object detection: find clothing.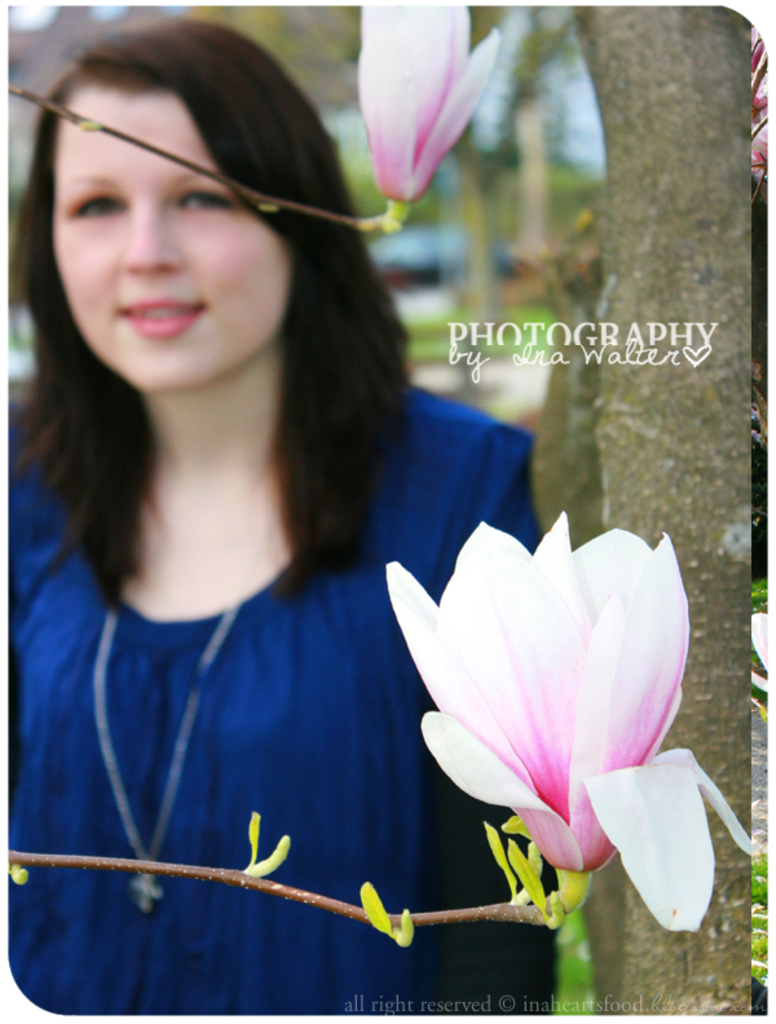
0:347:588:1003.
